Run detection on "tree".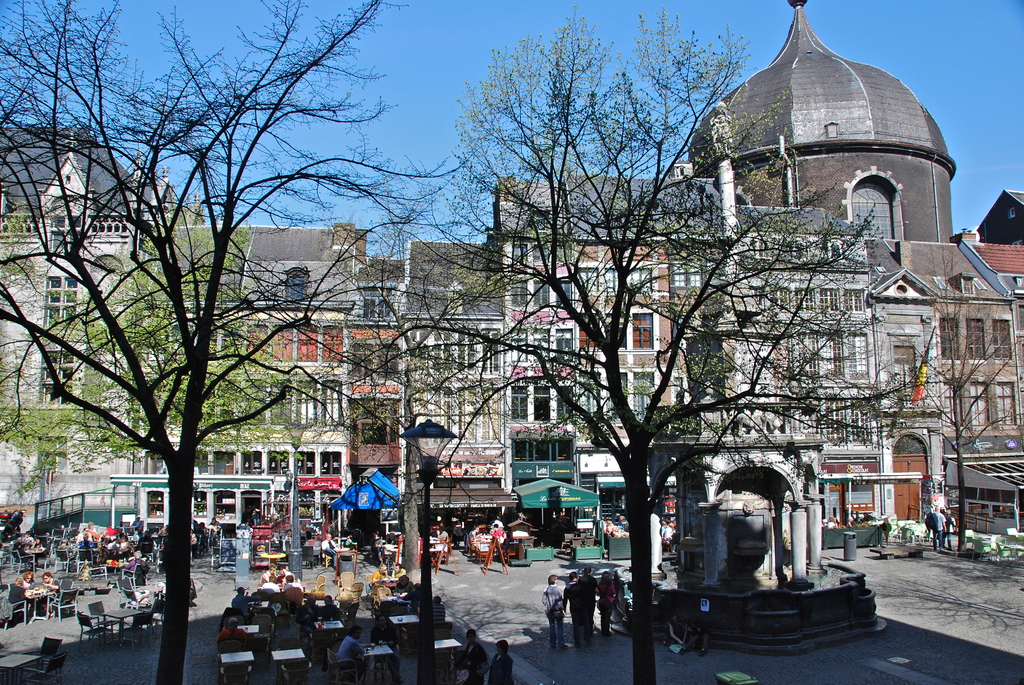
Result: 0, 0, 196, 452.
